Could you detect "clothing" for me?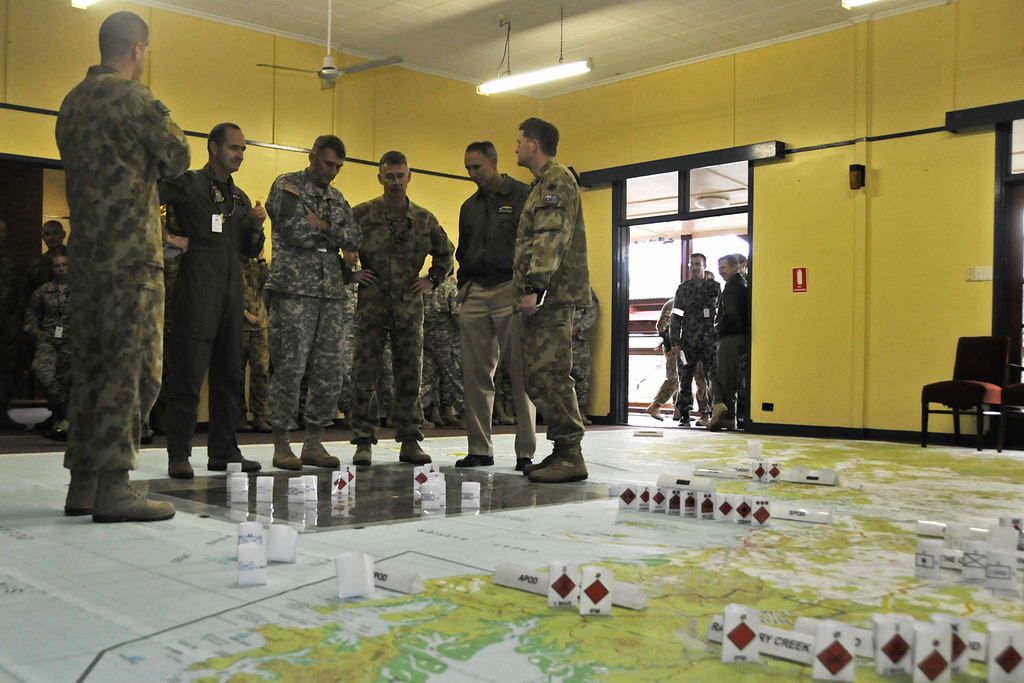
Detection result: x1=23, y1=279, x2=70, y2=409.
